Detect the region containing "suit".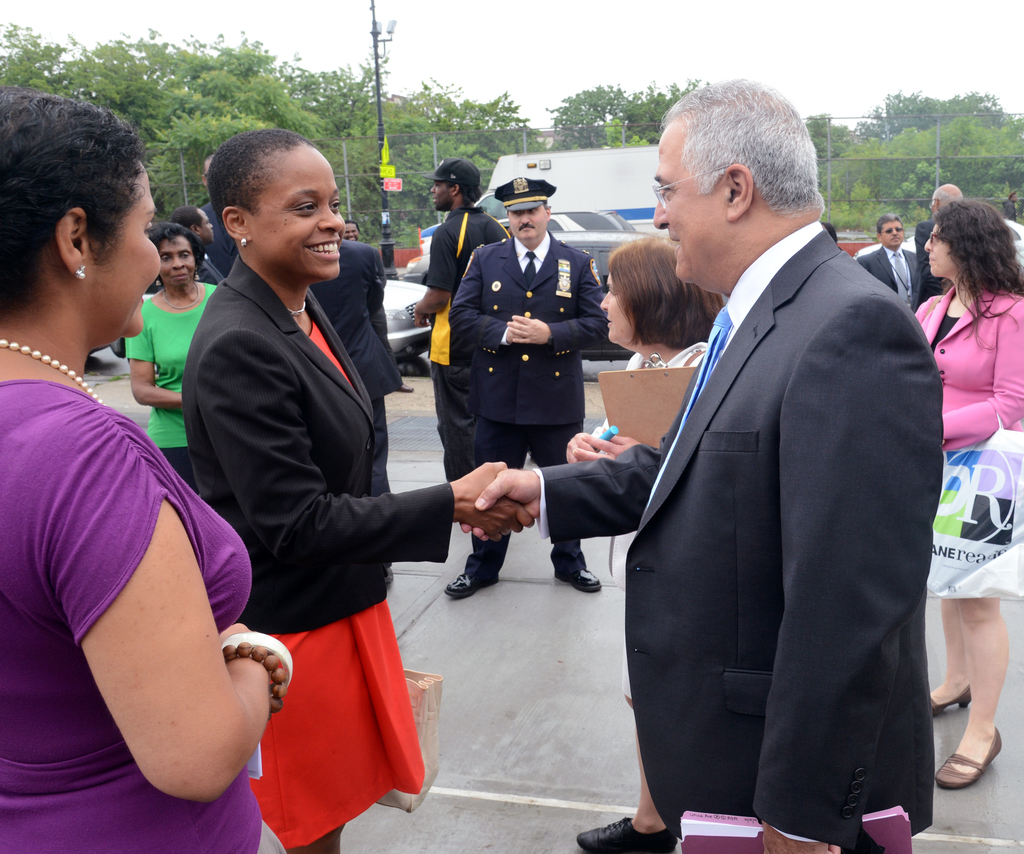
<region>536, 233, 943, 853</region>.
